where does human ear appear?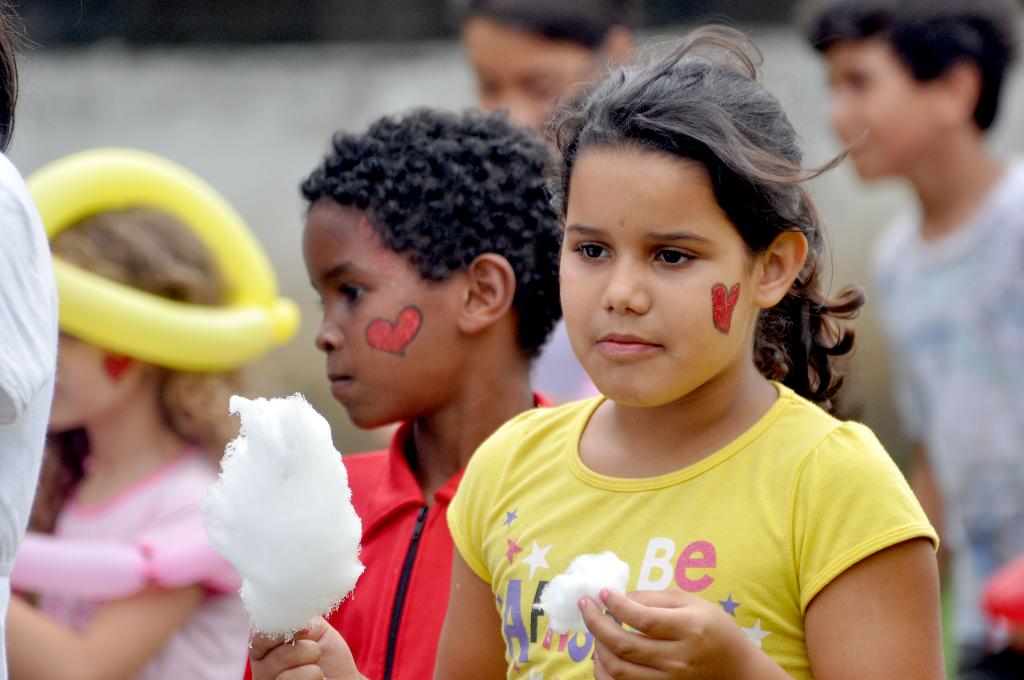
Appears at <box>938,68,980,133</box>.
